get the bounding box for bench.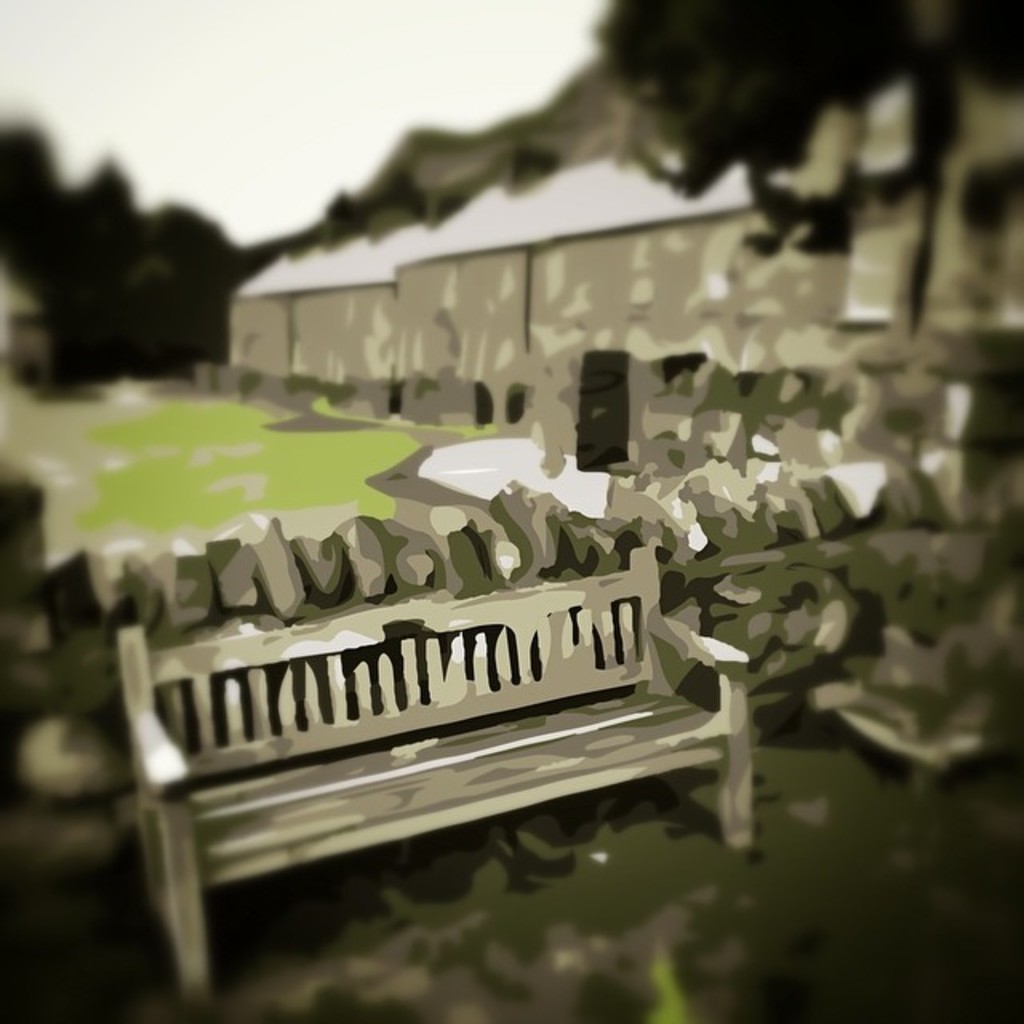
region(42, 485, 803, 888).
